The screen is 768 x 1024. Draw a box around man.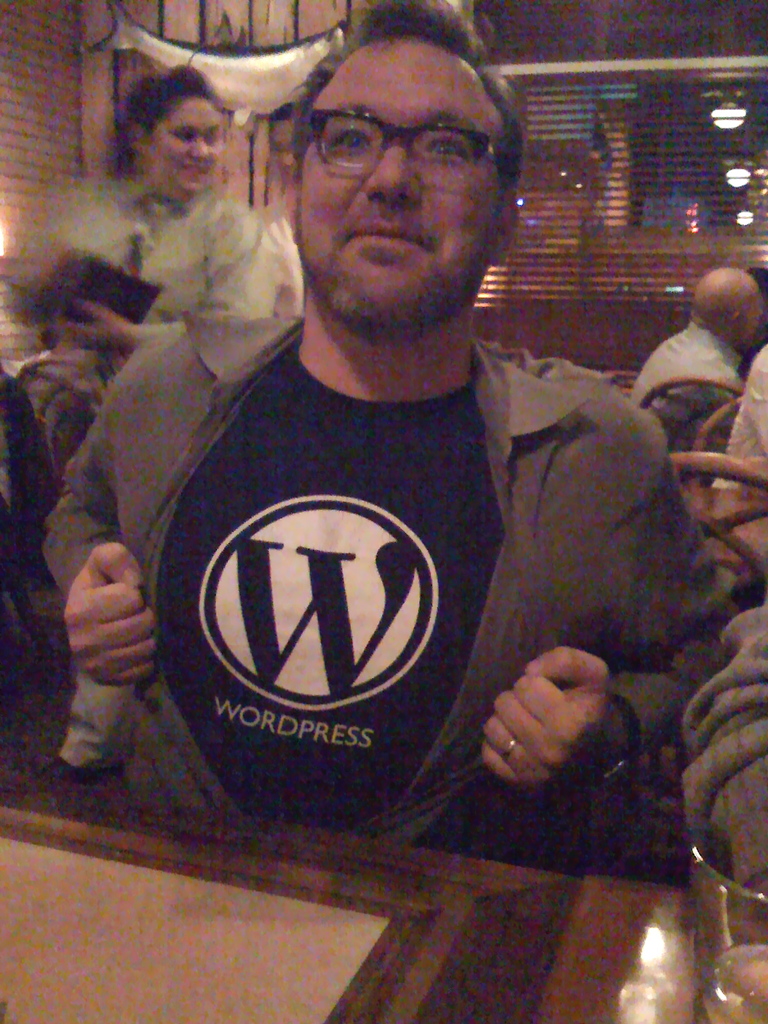
[left=83, top=20, right=712, bottom=910].
